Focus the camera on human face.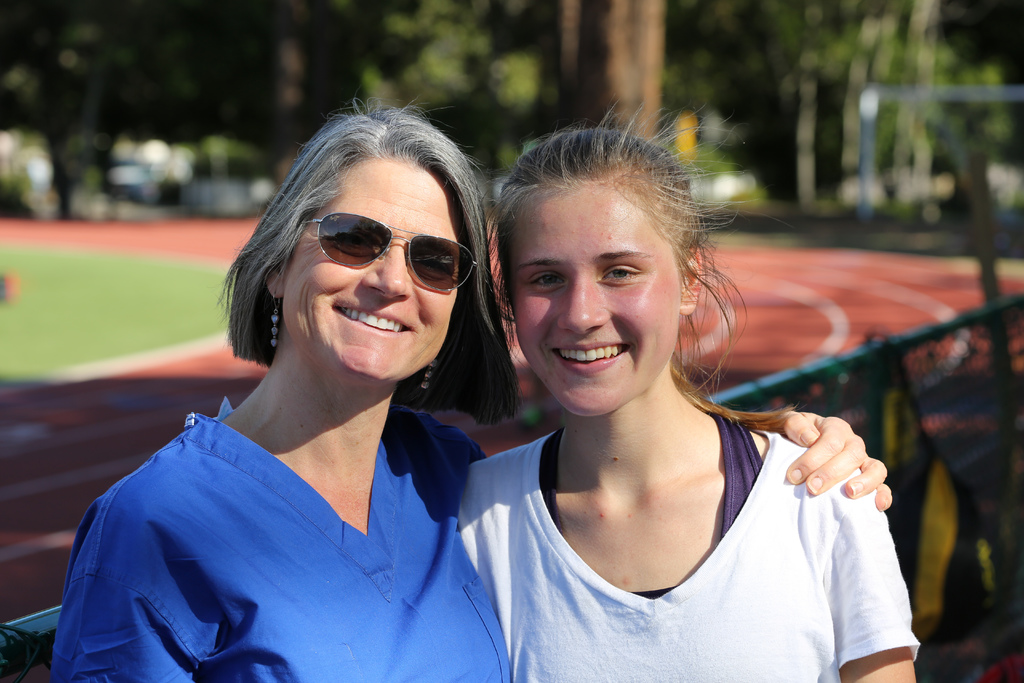
Focus region: <box>514,186,680,409</box>.
